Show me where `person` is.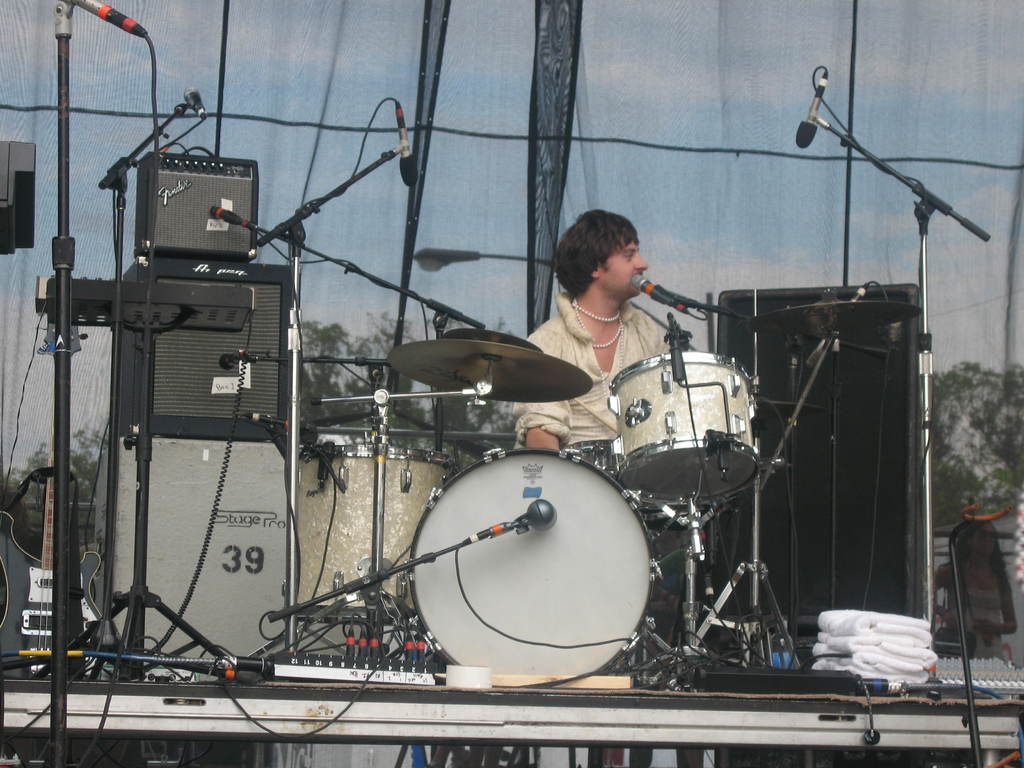
`person` is at [513,210,669,448].
